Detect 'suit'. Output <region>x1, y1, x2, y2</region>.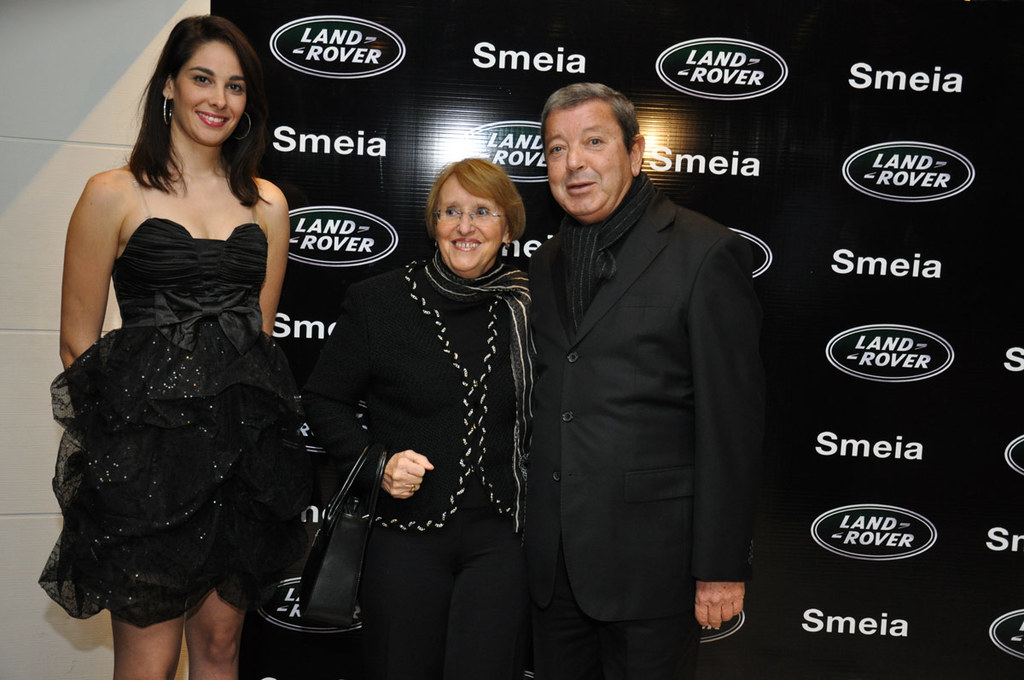
<region>506, 41, 773, 667</region>.
